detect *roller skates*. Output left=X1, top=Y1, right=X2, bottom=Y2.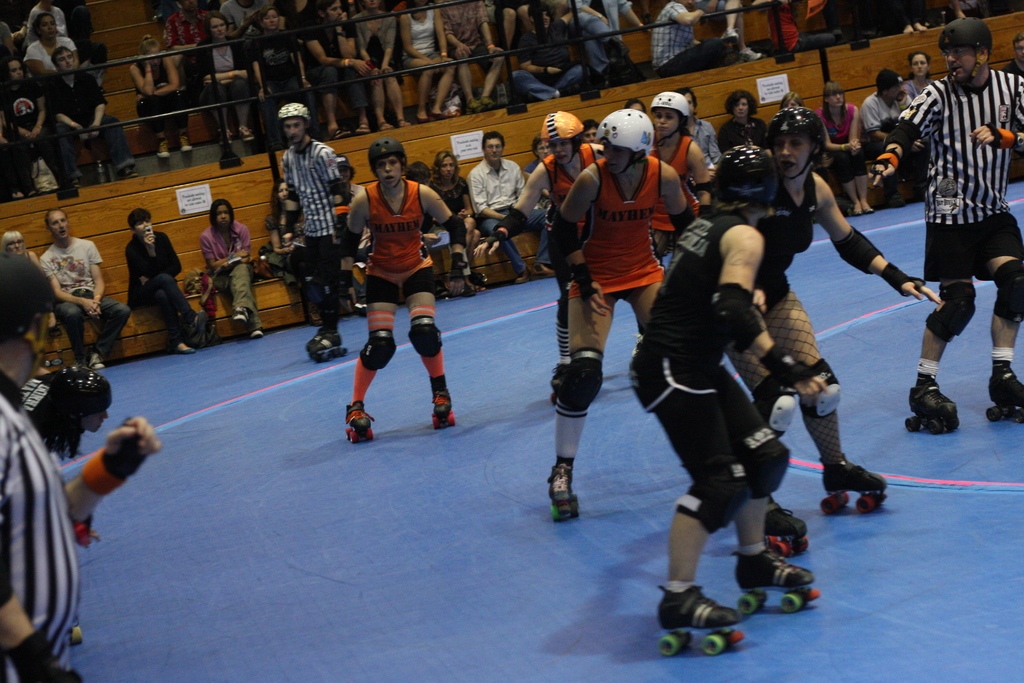
left=546, top=465, right=580, bottom=520.
